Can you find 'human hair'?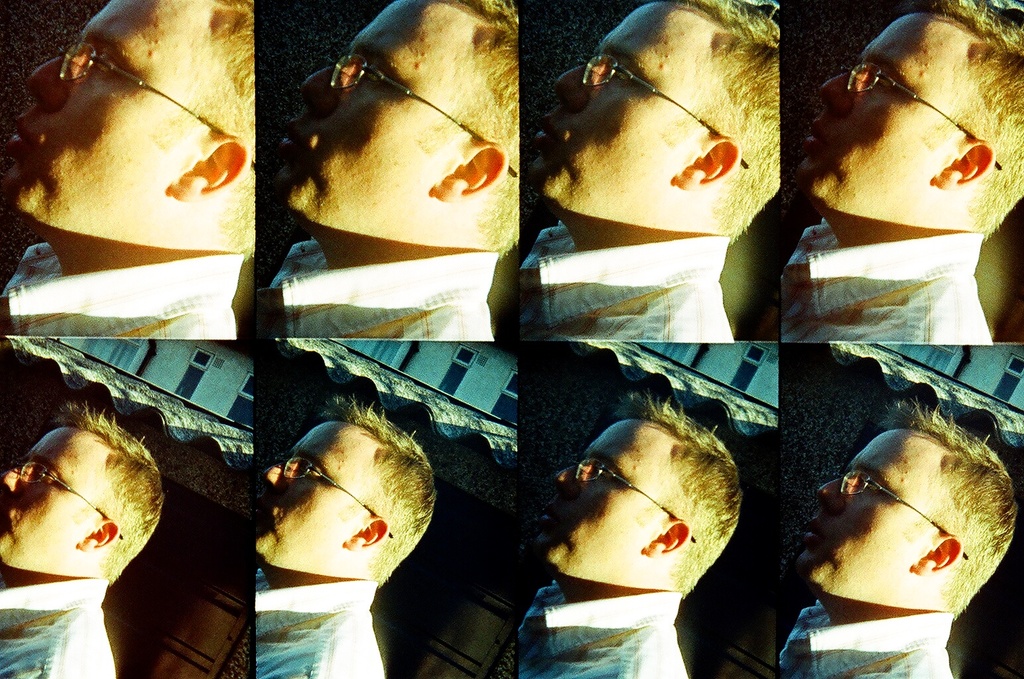
Yes, bounding box: {"x1": 918, "y1": 0, "x2": 1023, "y2": 245}.
